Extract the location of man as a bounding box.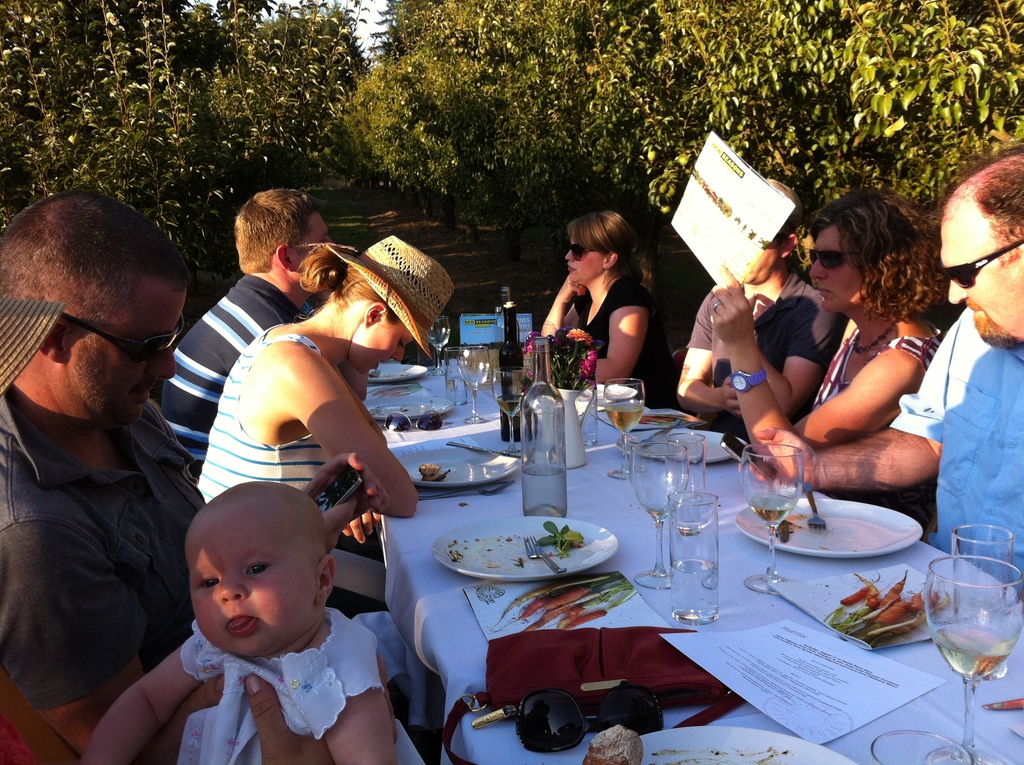
crop(160, 191, 346, 453).
